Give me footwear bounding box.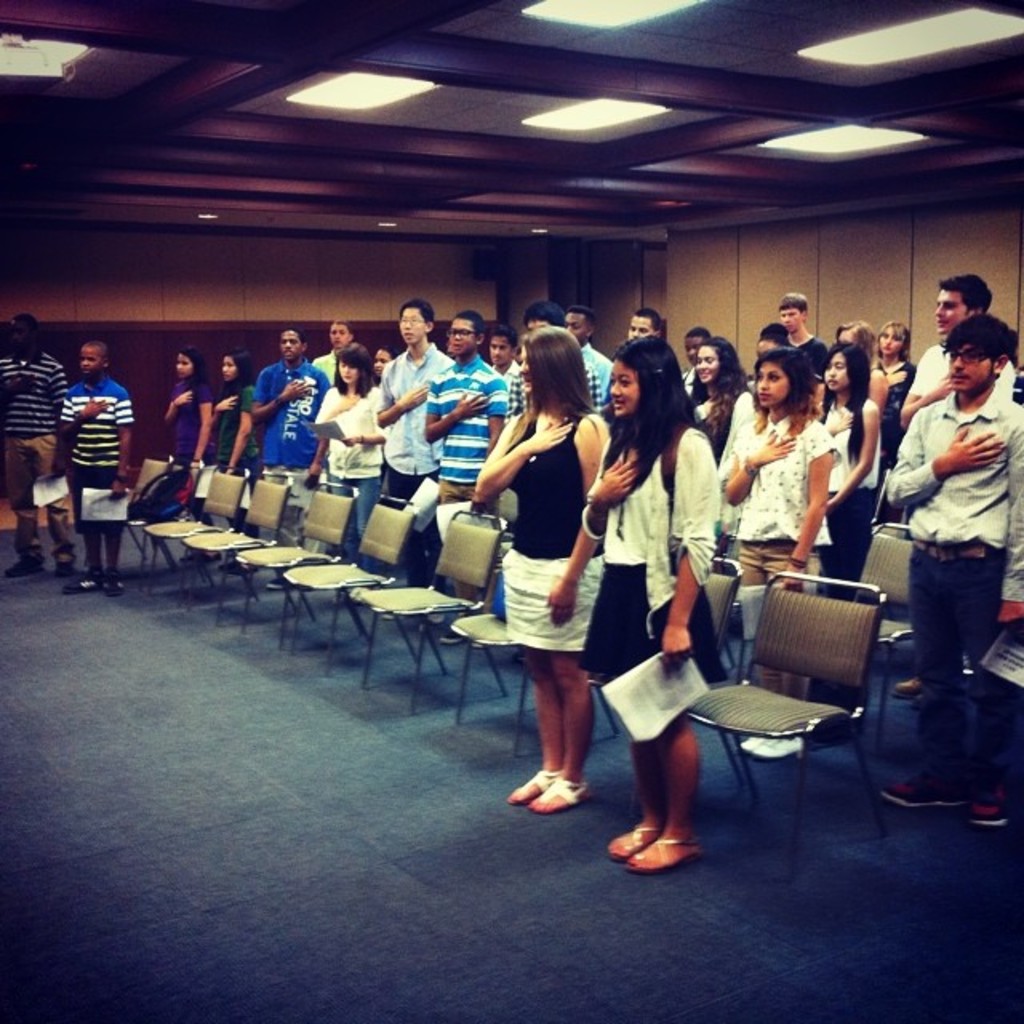
(left=102, top=568, right=128, bottom=600).
